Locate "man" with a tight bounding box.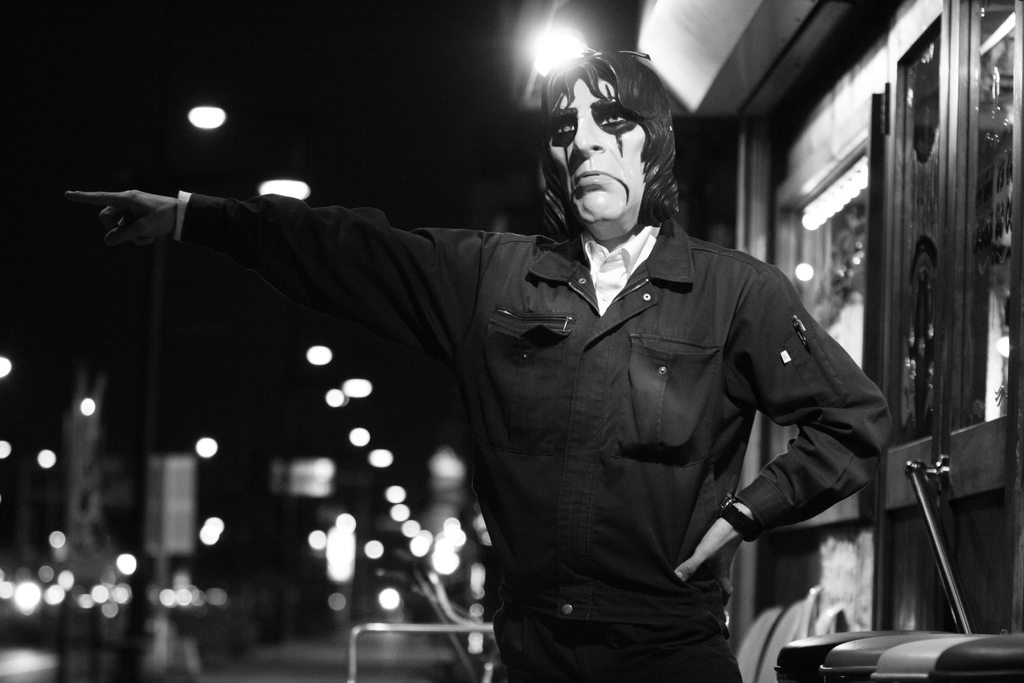
BBox(67, 38, 897, 682).
